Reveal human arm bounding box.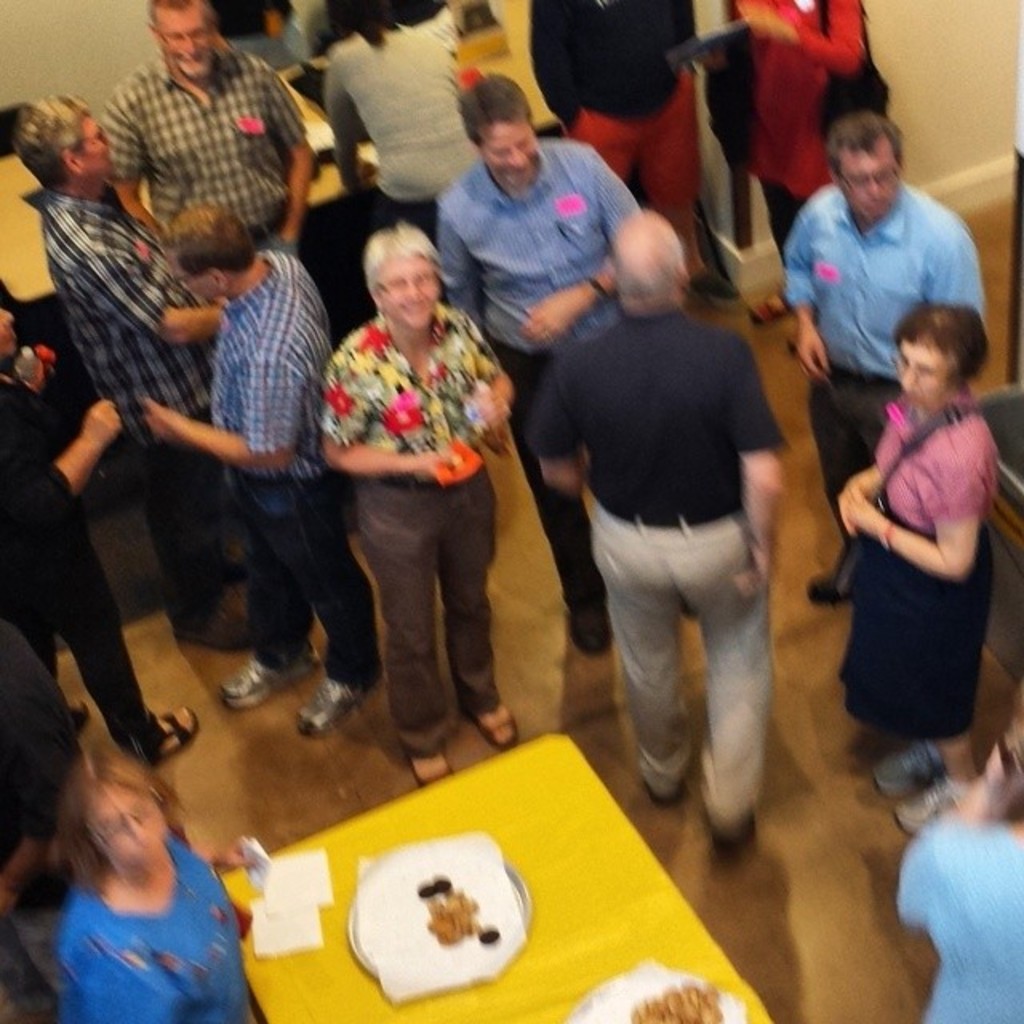
Revealed: 517,0,584,139.
